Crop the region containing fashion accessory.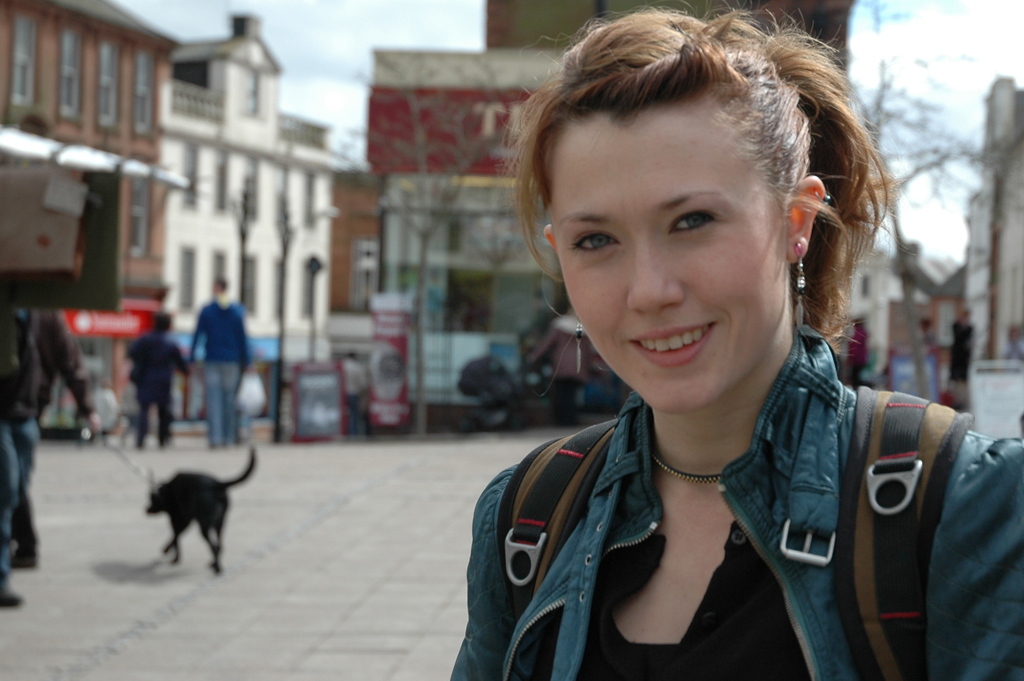
Crop region: box(813, 192, 835, 206).
